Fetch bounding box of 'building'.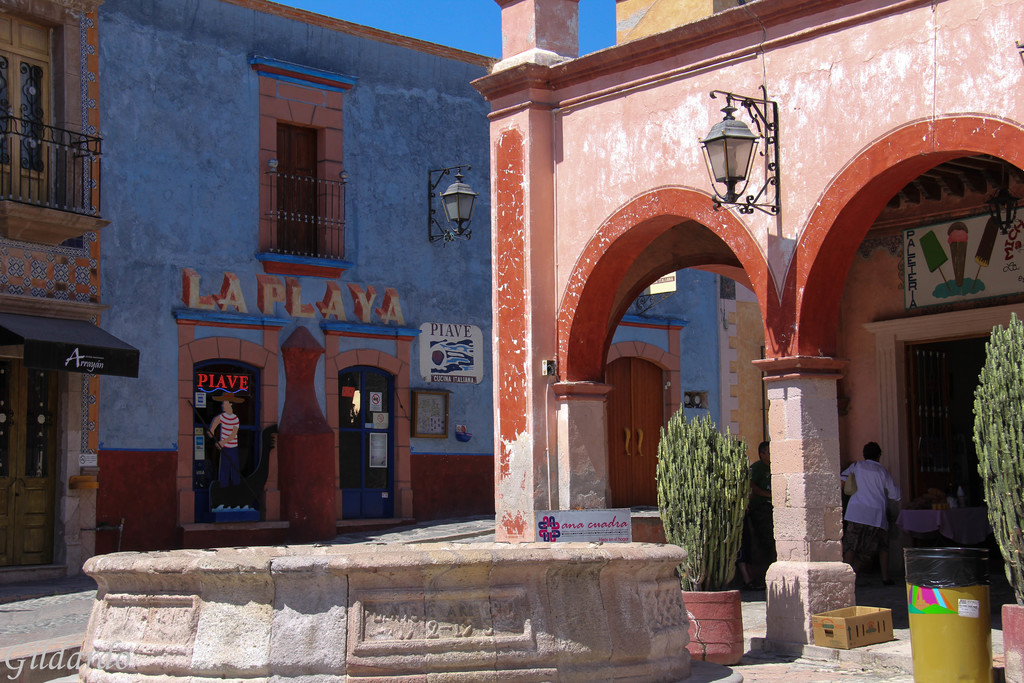
Bbox: (92, 0, 722, 553).
